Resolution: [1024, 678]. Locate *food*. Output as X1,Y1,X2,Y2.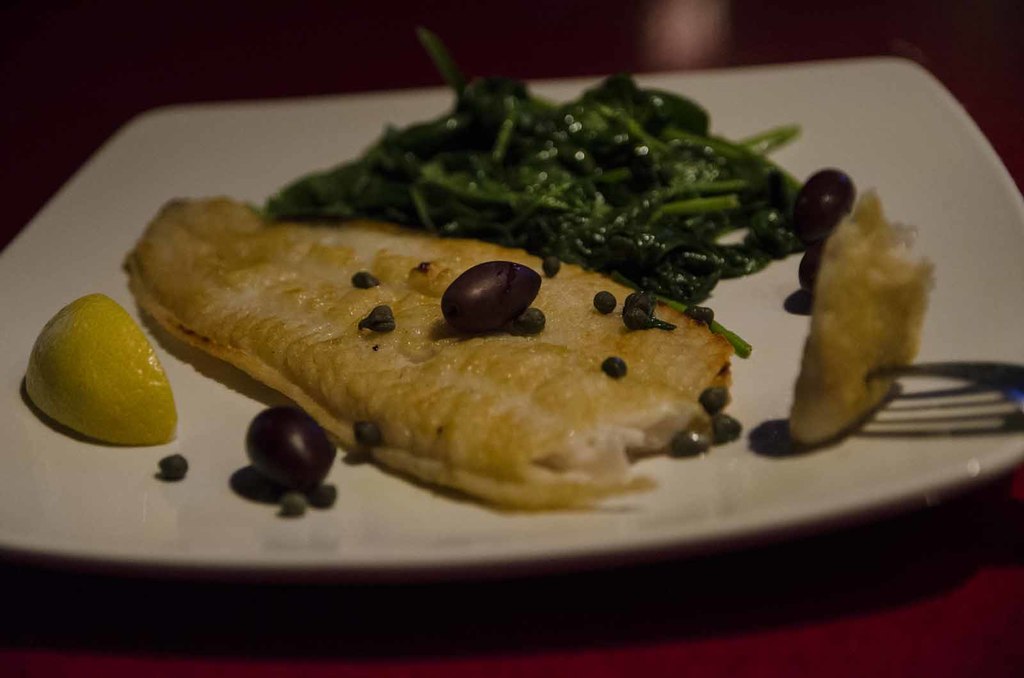
25,292,180,443.
